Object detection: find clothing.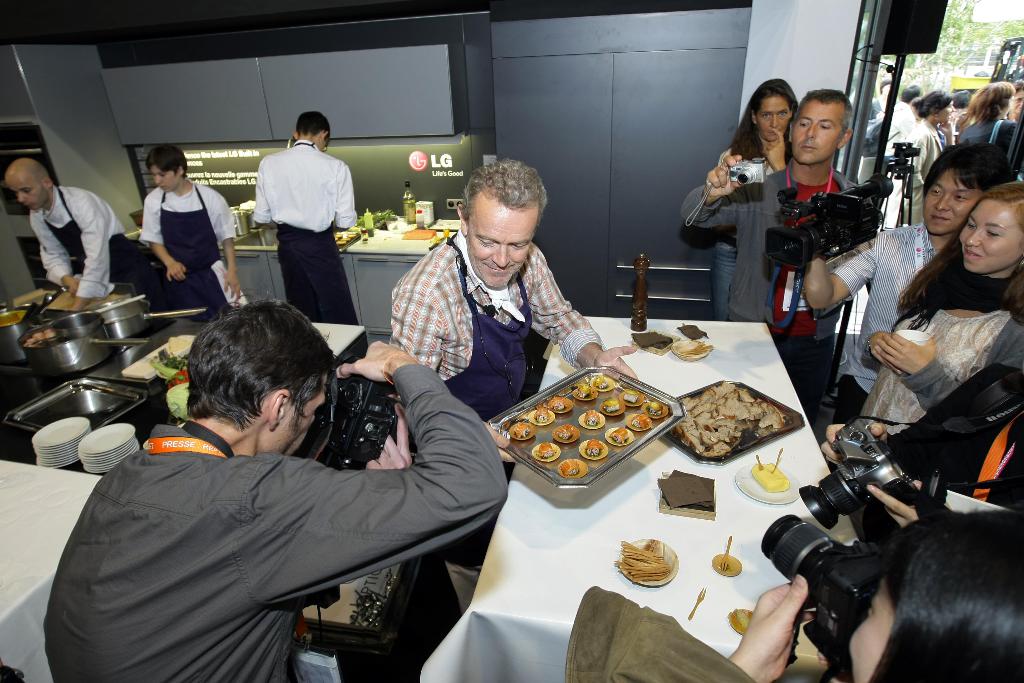
detection(880, 113, 943, 230).
